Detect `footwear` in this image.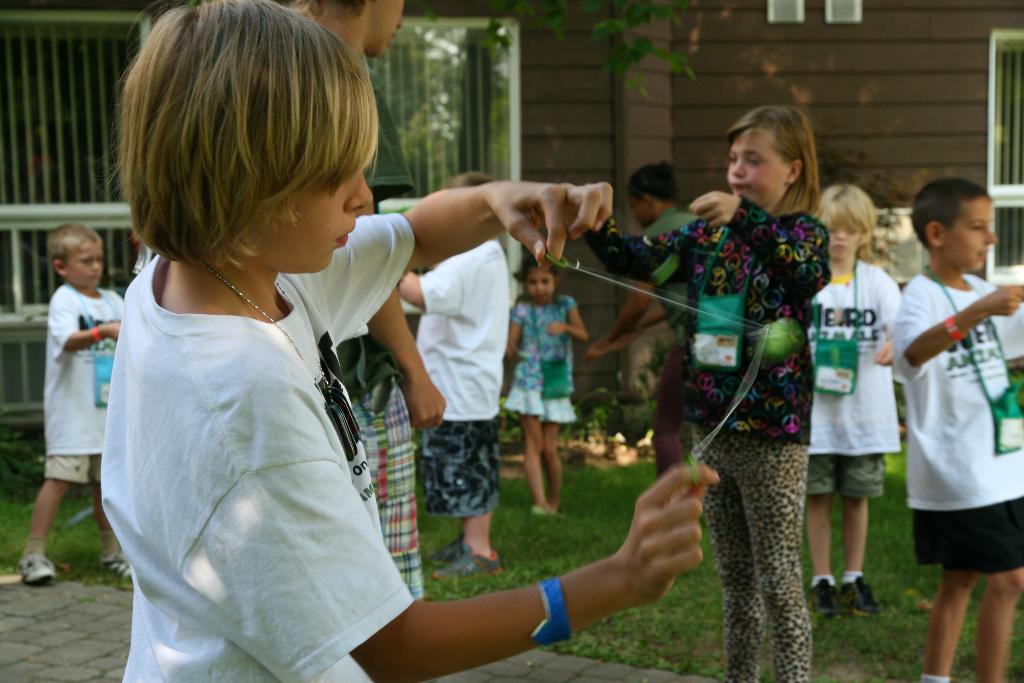
Detection: select_region(442, 540, 500, 589).
